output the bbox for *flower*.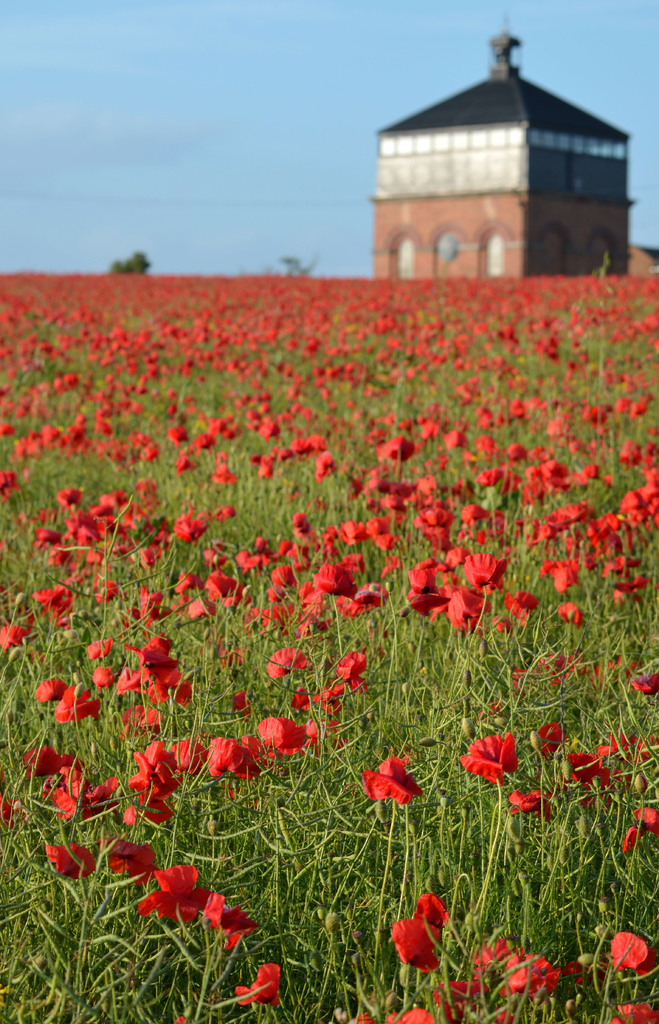
x1=391, y1=890, x2=454, y2=975.
